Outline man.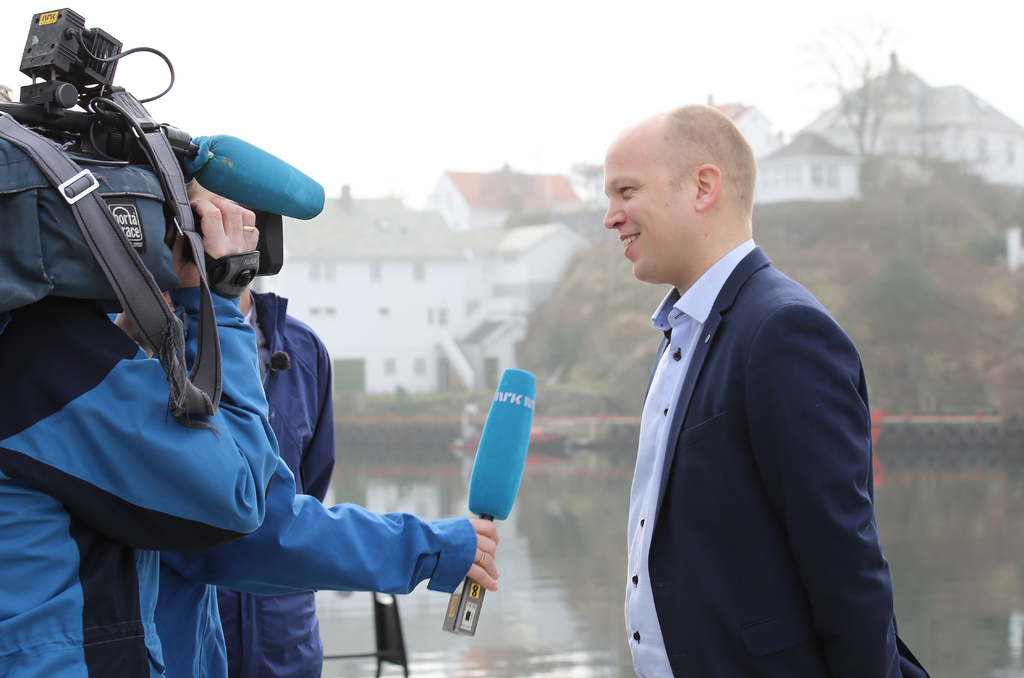
Outline: pyautogui.locateOnScreen(120, 184, 337, 677).
